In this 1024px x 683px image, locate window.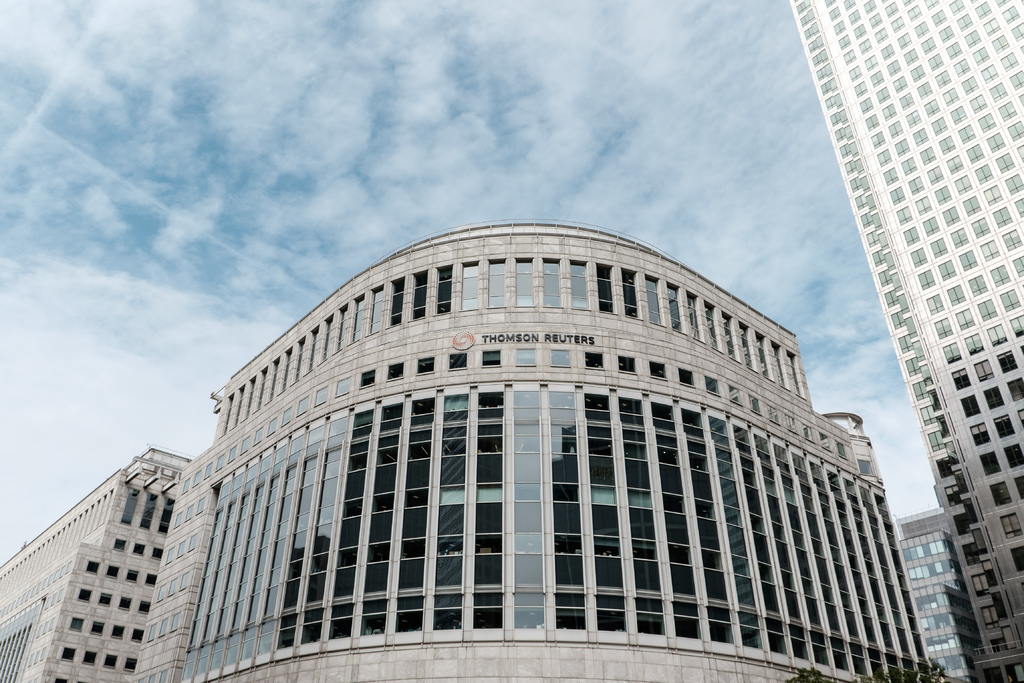
Bounding box: (x1=148, y1=677, x2=155, y2=682).
